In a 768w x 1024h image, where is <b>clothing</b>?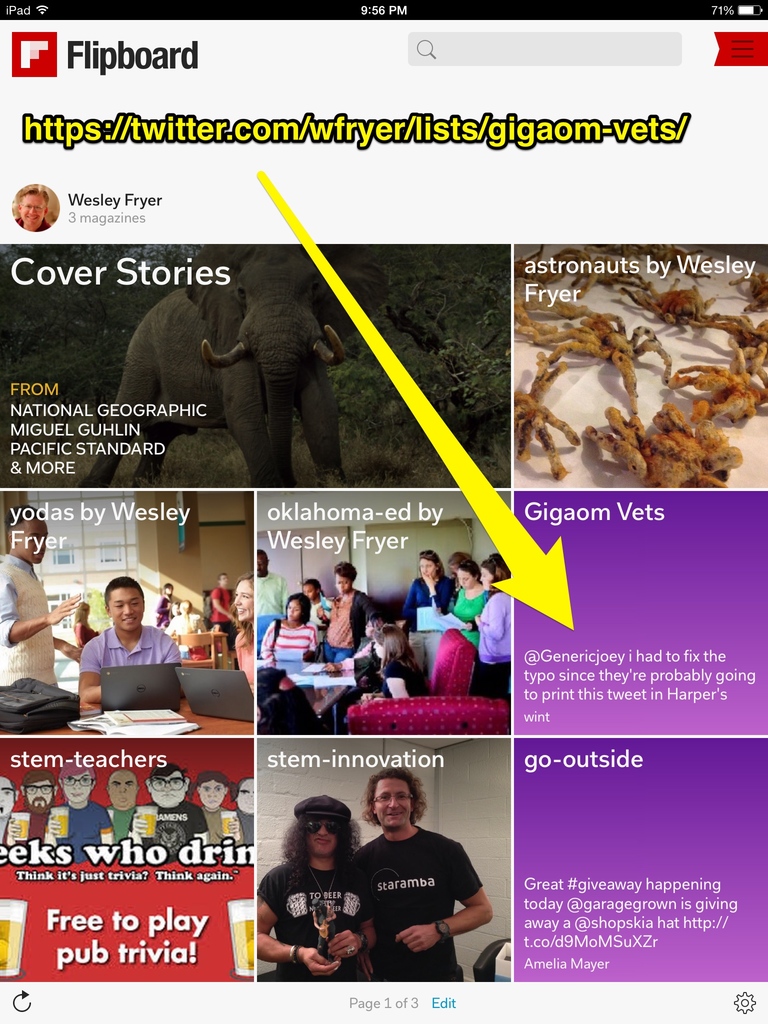
{"left": 239, "top": 807, "right": 256, "bottom": 847}.
